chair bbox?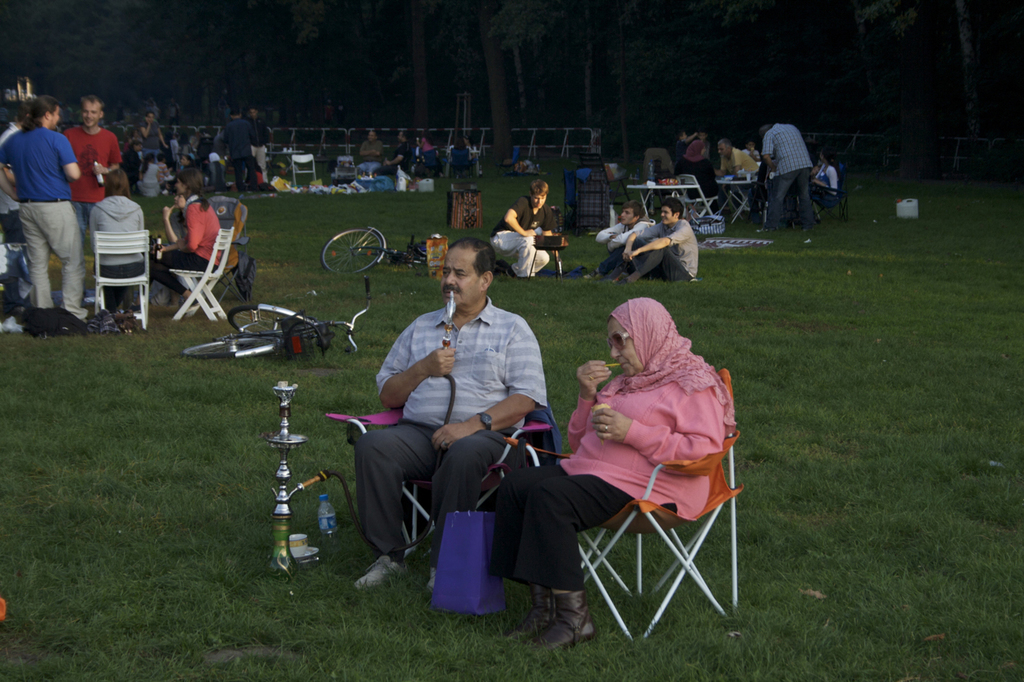
(x1=582, y1=368, x2=750, y2=649)
